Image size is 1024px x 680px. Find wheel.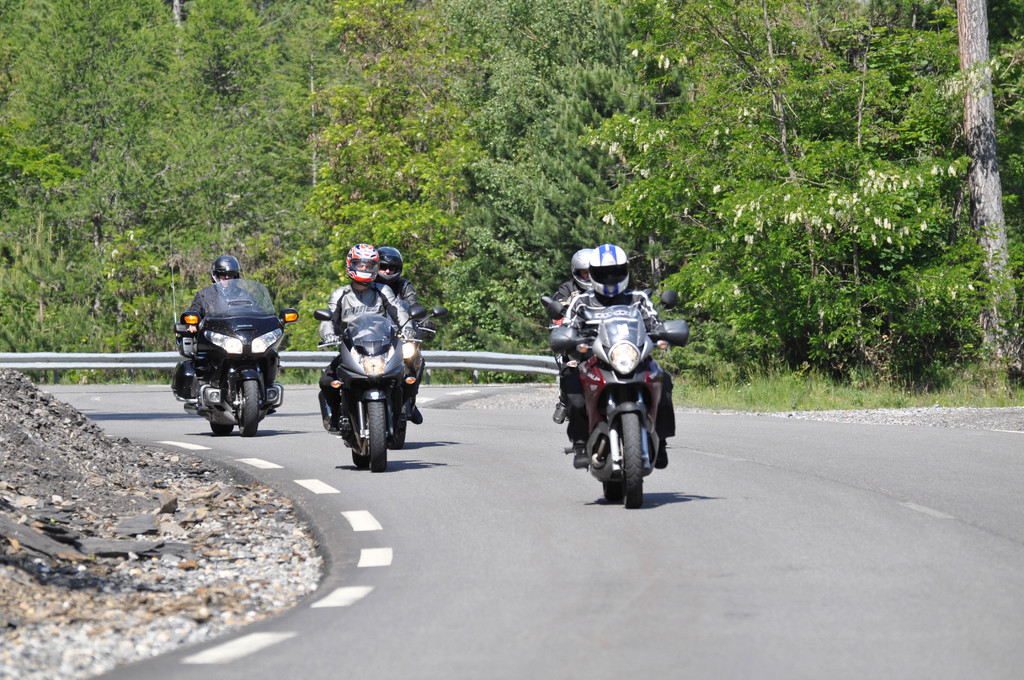
[x1=344, y1=439, x2=367, y2=472].
